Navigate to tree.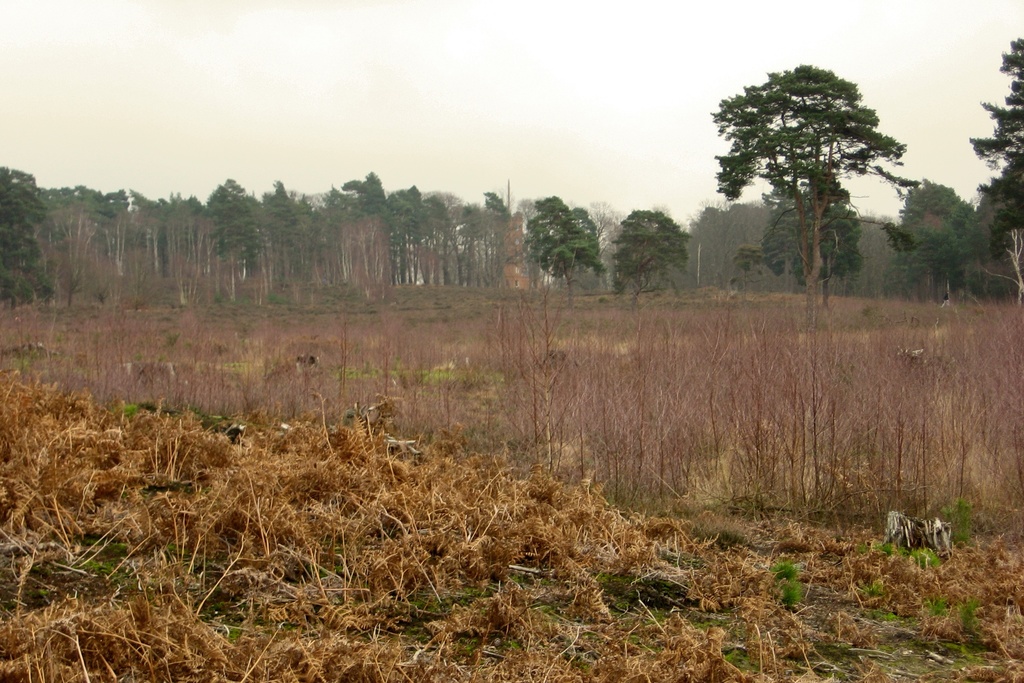
Navigation target: bbox=[0, 160, 56, 308].
